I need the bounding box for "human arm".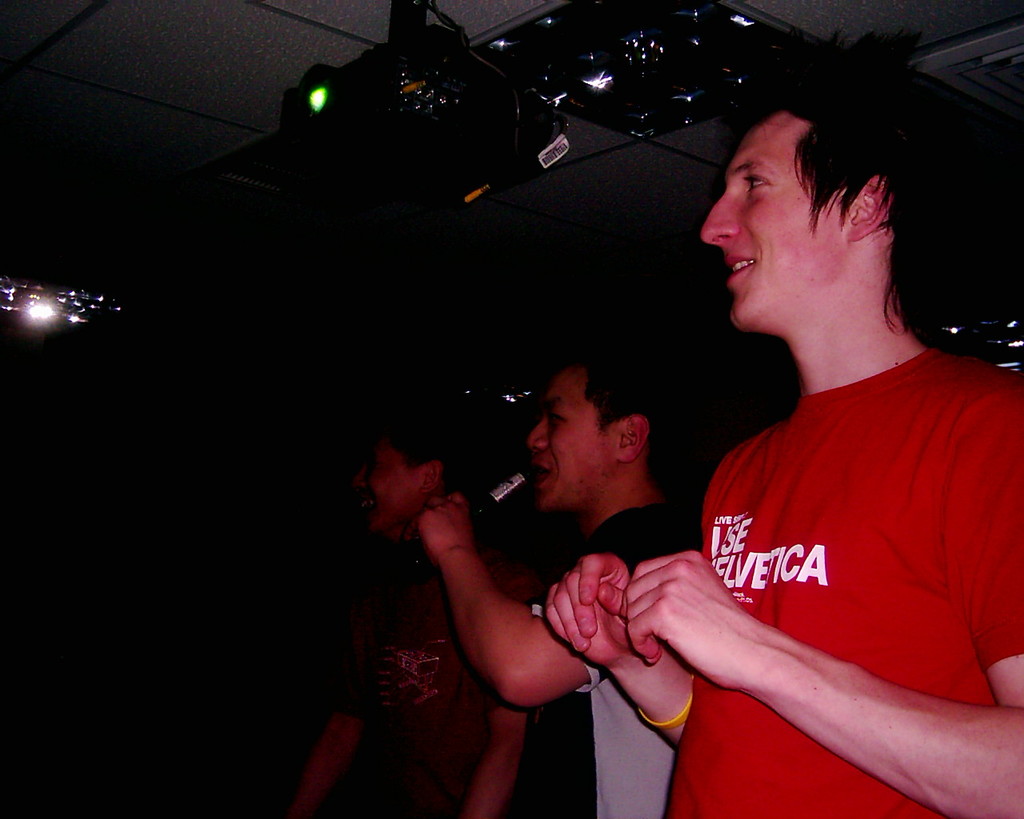
Here it is: x1=617 y1=379 x2=1023 y2=818.
